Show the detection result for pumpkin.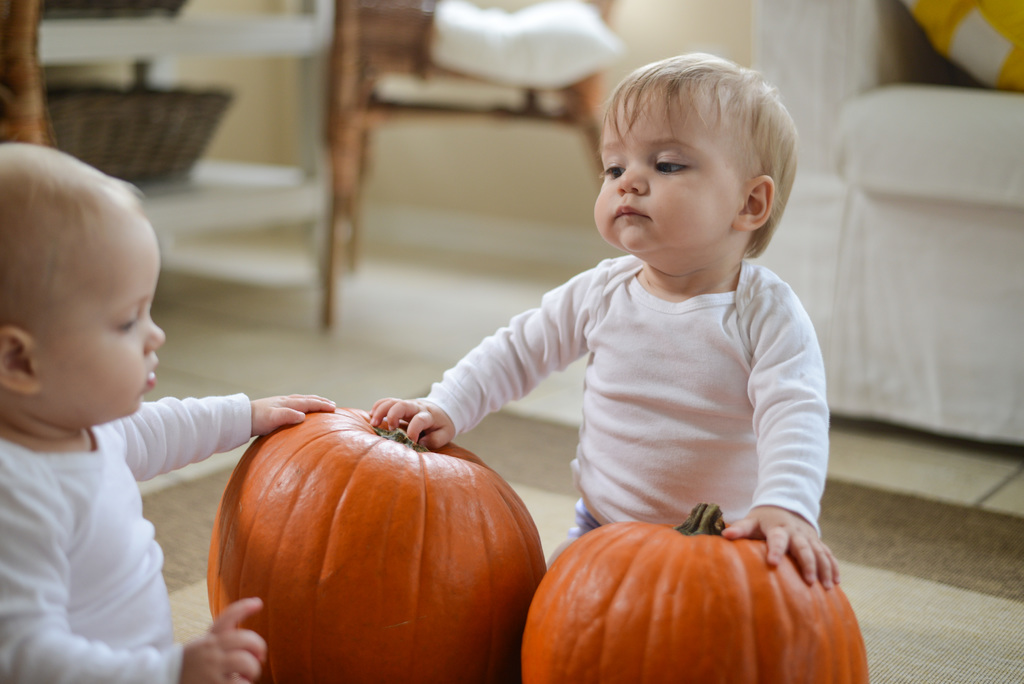
detection(522, 500, 872, 683).
